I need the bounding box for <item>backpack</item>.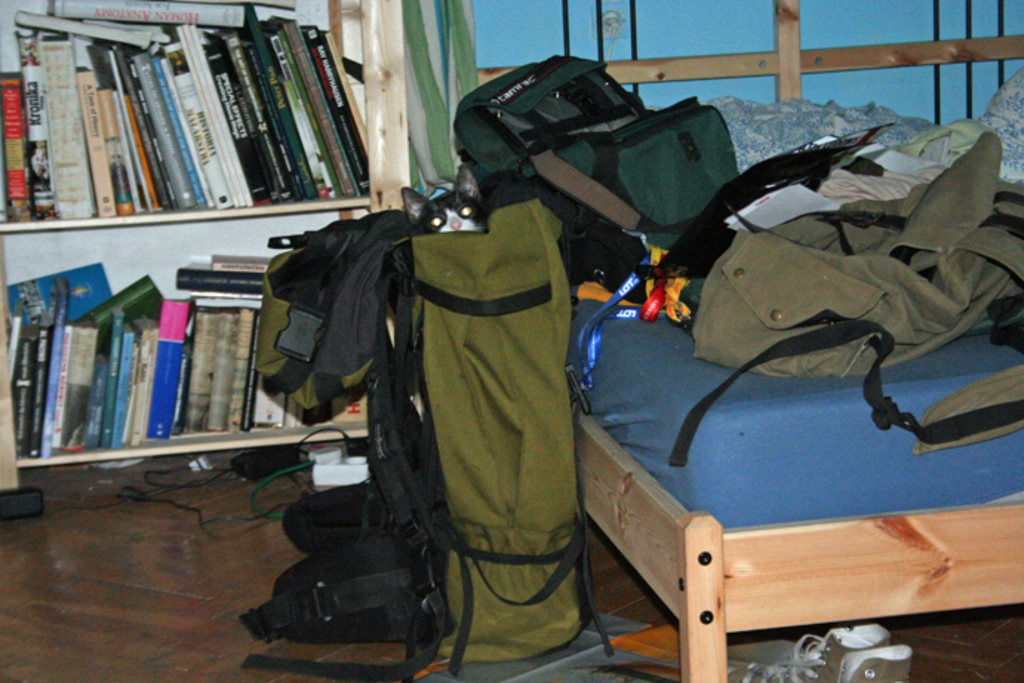
Here it is: locate(456, 59, 741, 296).
